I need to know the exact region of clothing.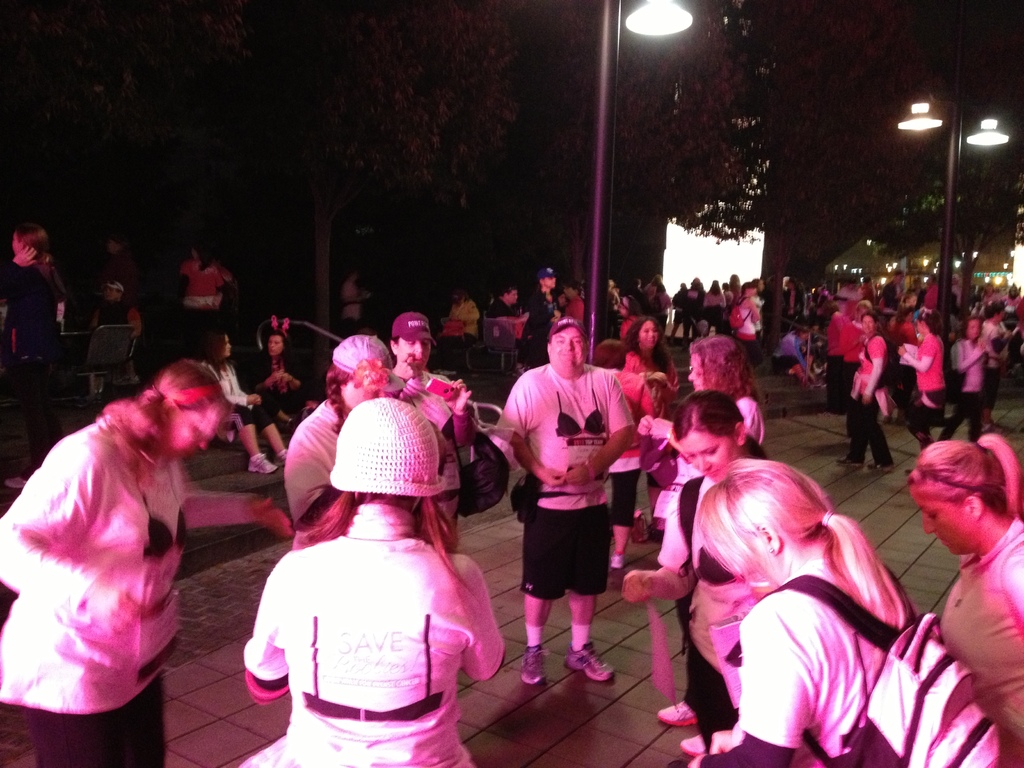
Region: 0:419:195:767.
